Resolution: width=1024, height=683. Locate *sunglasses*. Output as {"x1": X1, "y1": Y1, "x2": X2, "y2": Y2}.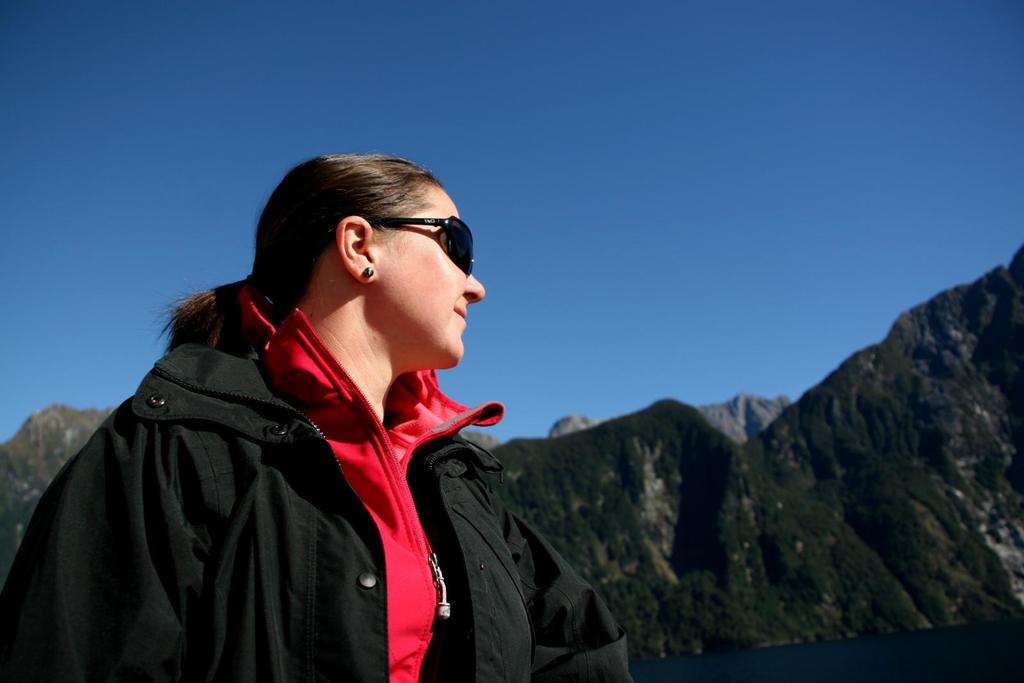
{"x1": 371, "y1": 213, "x2": 478, "y2": 273}.
